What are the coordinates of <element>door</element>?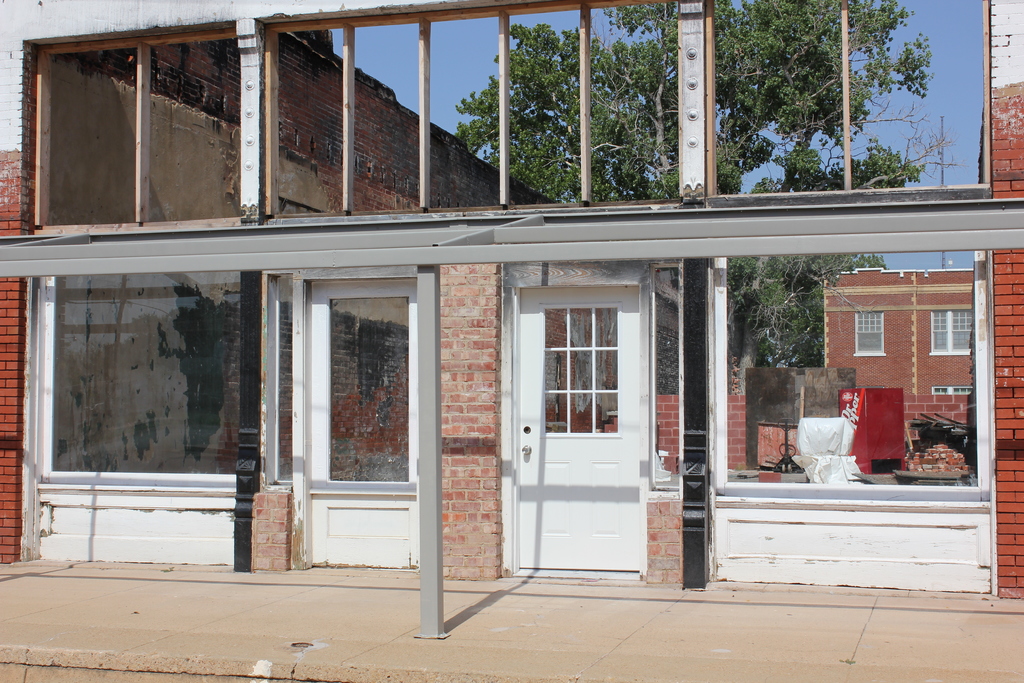
bbox(311, 278, 417, 575).
